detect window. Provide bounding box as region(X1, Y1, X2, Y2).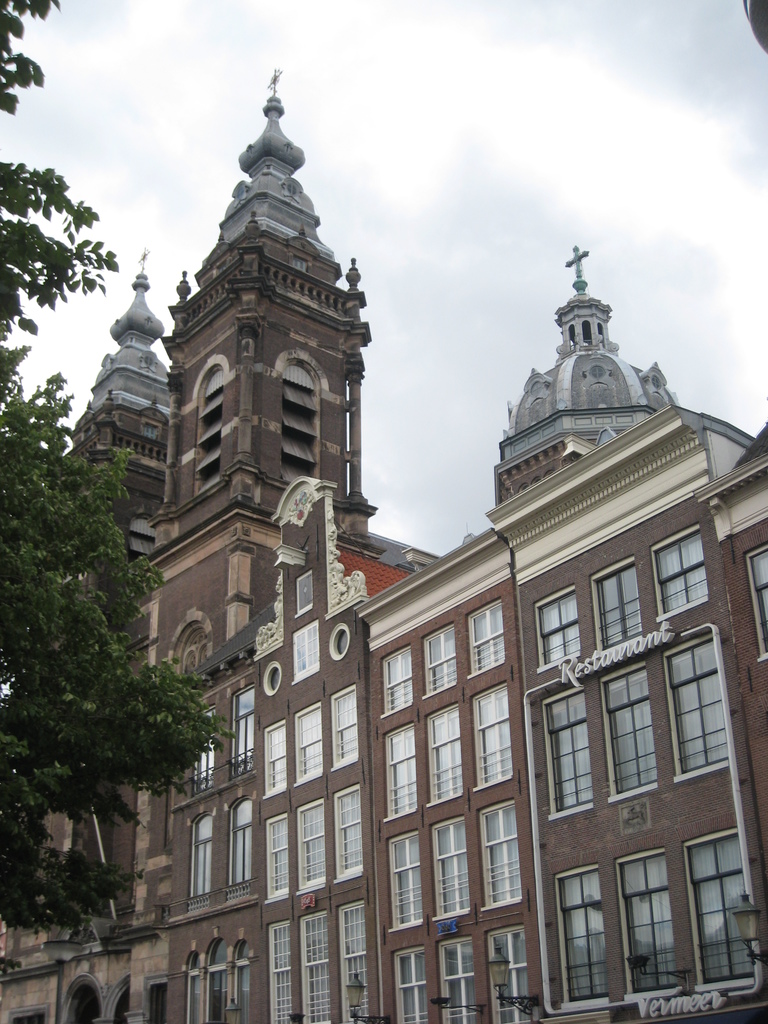
region(329, 621, 353, 659).
